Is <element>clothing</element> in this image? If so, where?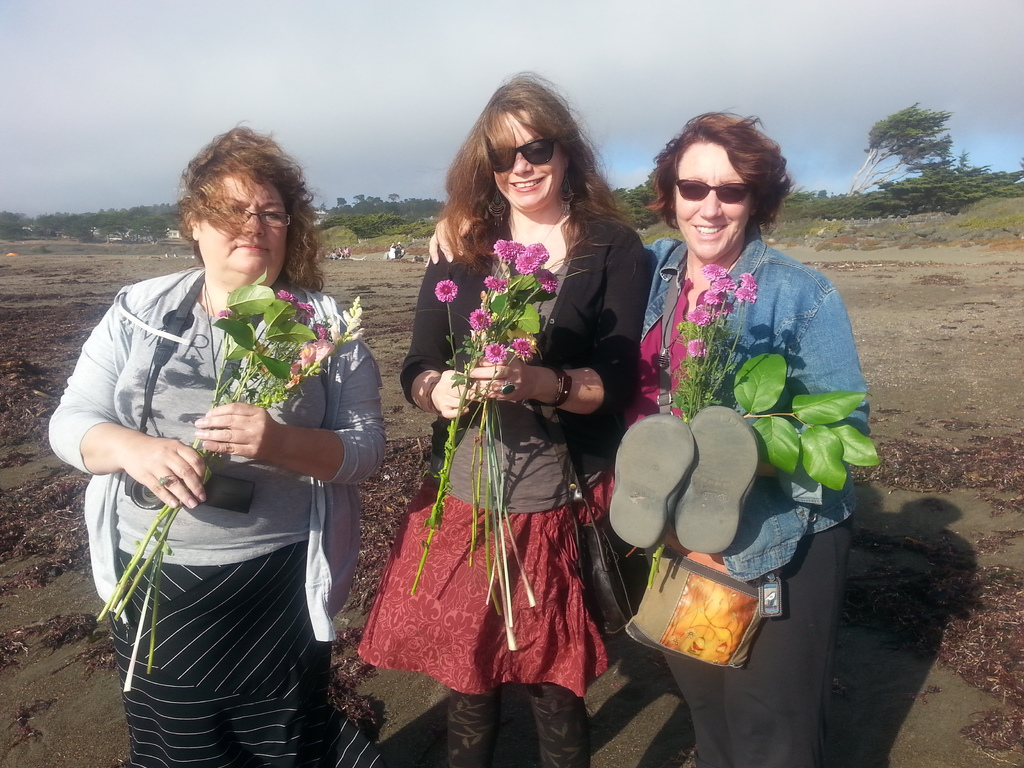
Yes, at bbox=[84, 234, 366, 729].
